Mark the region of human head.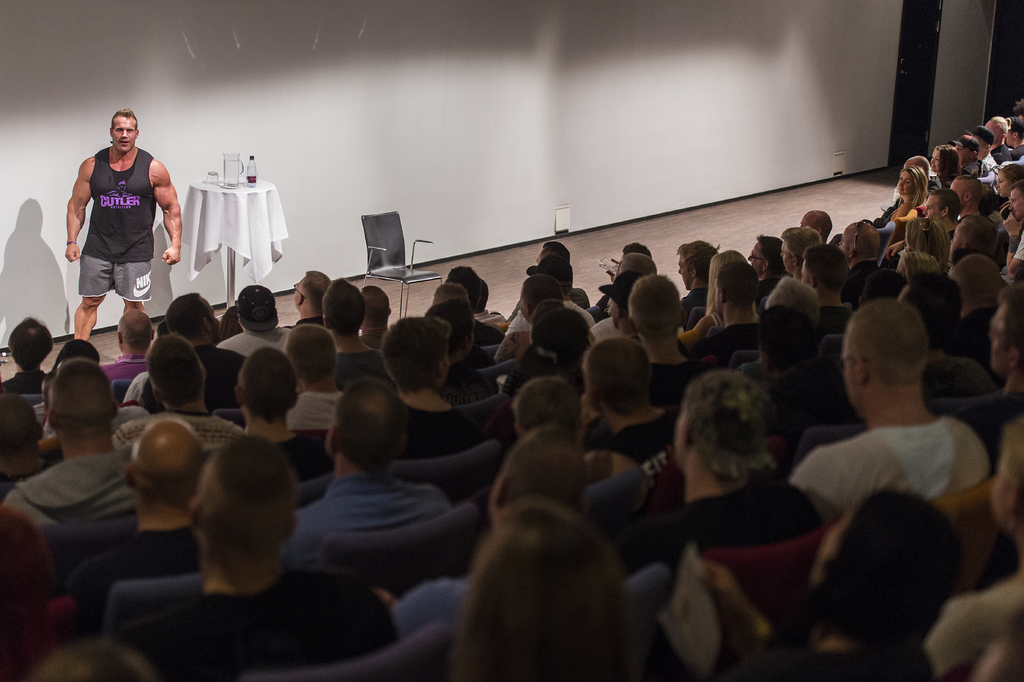
Region: (left=947, top=256, right=998, bottom=306).
